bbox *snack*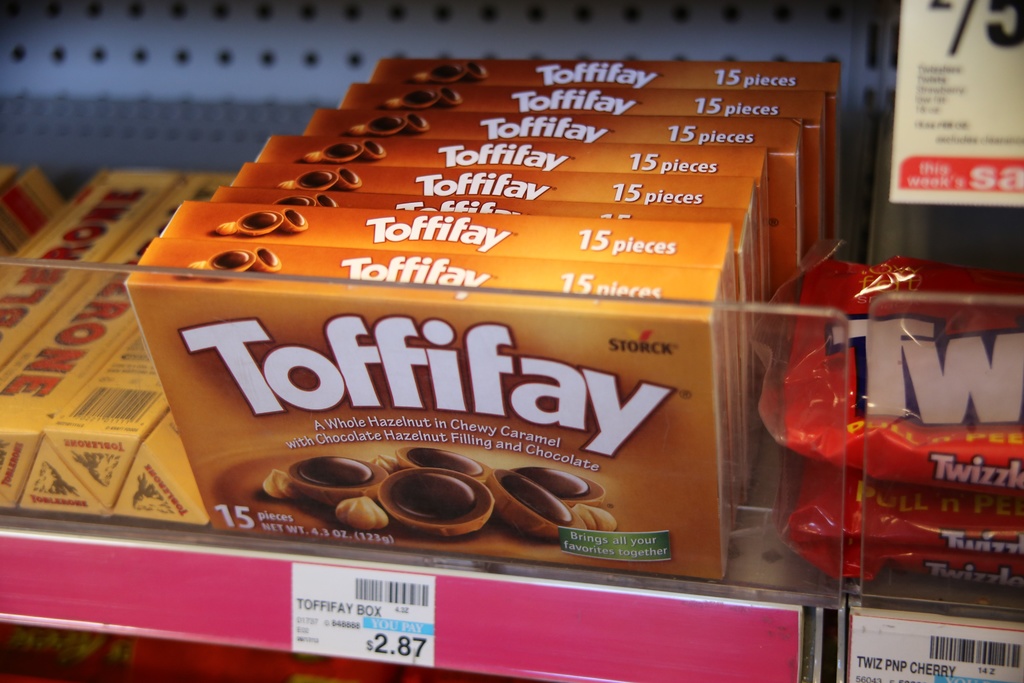
(253, 243, 282, 274)
